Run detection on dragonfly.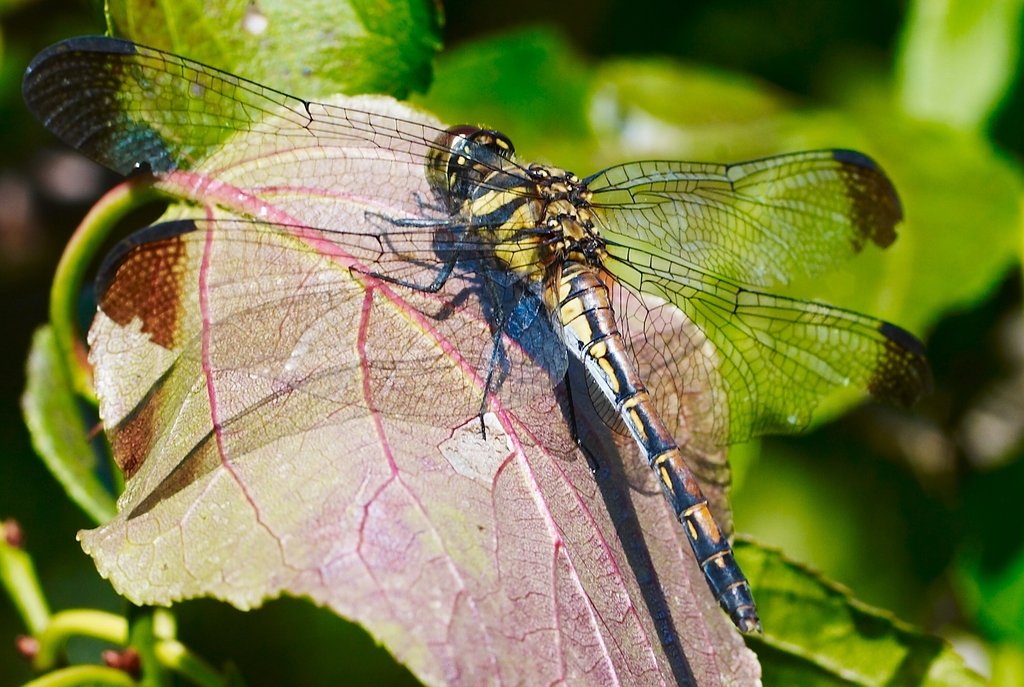
Result: 22 37 931 640.
